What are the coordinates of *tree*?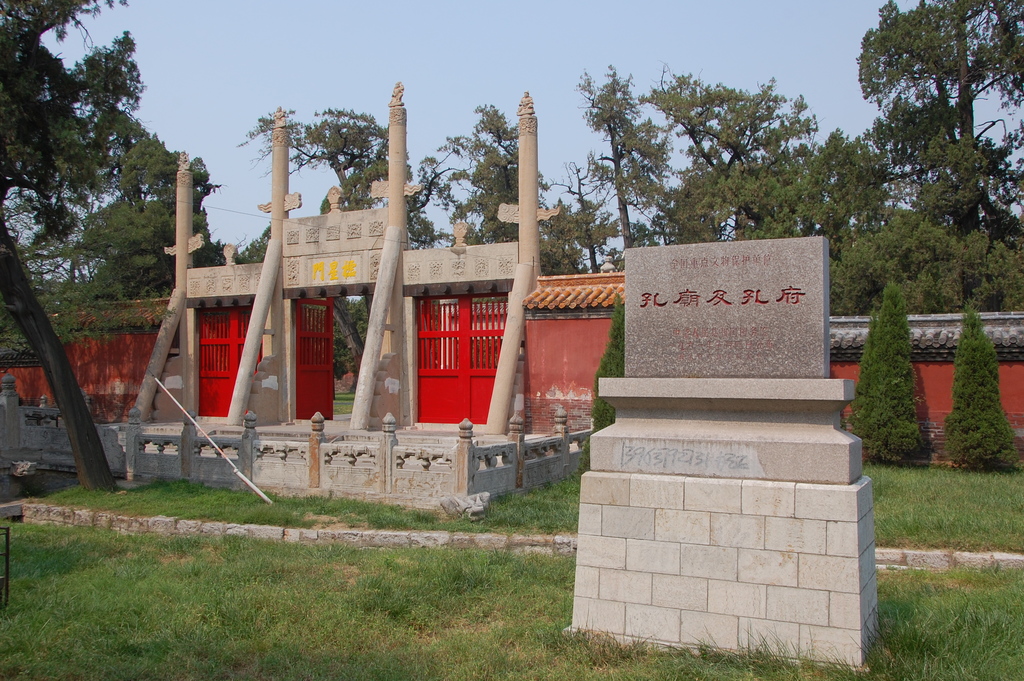
x1=572 y1=62 x2=698 y2=270.
